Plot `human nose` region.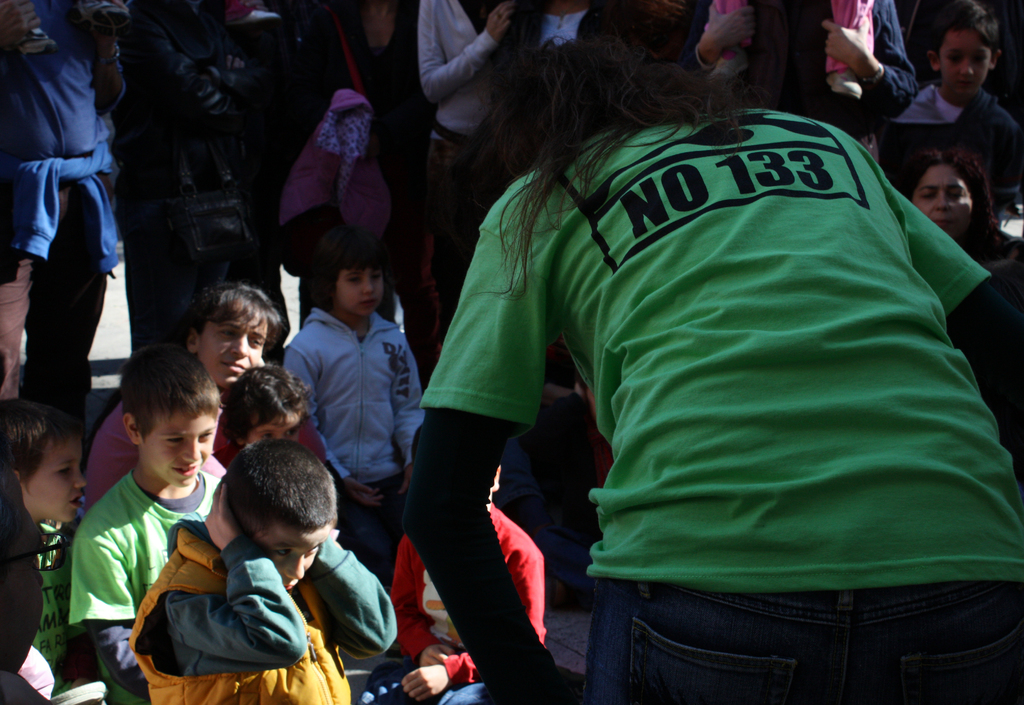
Plotted at <bbox>181, 434, 204, 463</bbox>.
